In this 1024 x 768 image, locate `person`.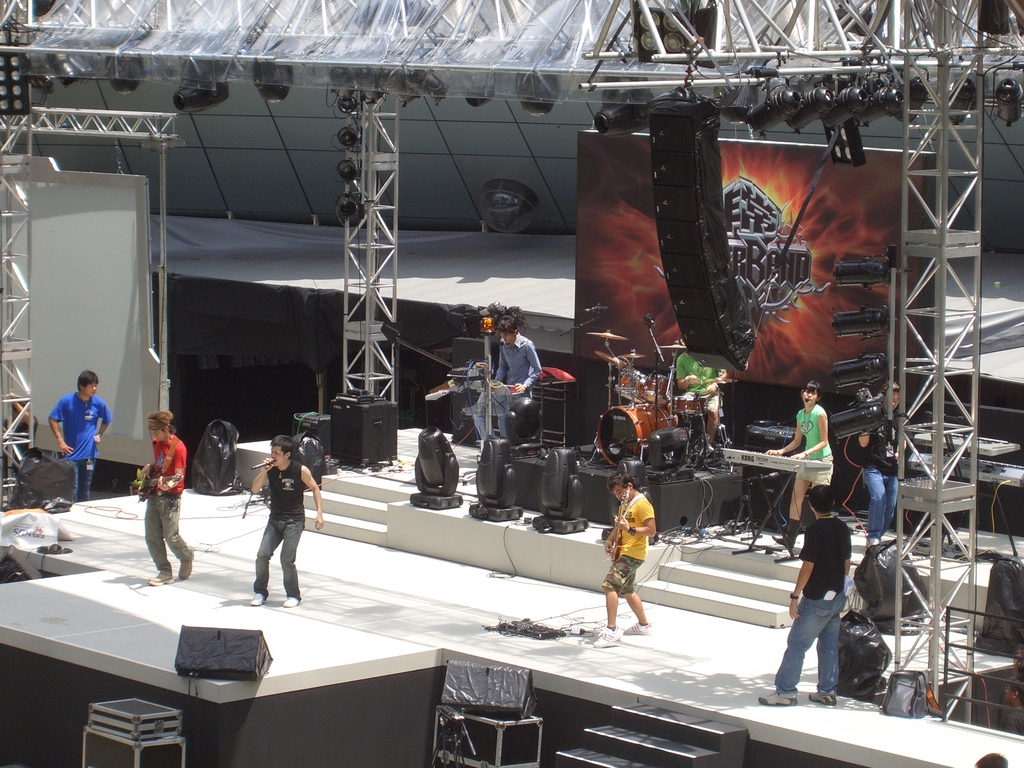
Bounding box: box(758, 479, 847, 710).
